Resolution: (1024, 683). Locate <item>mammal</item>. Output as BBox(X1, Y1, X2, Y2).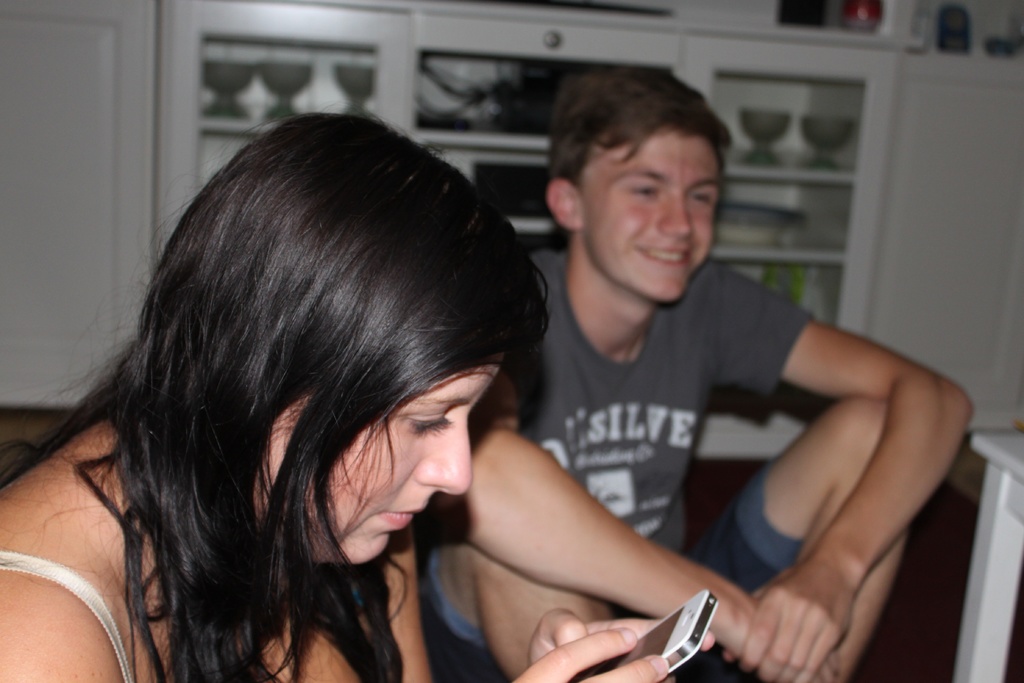
BBox(0, 104, 715, 682).
